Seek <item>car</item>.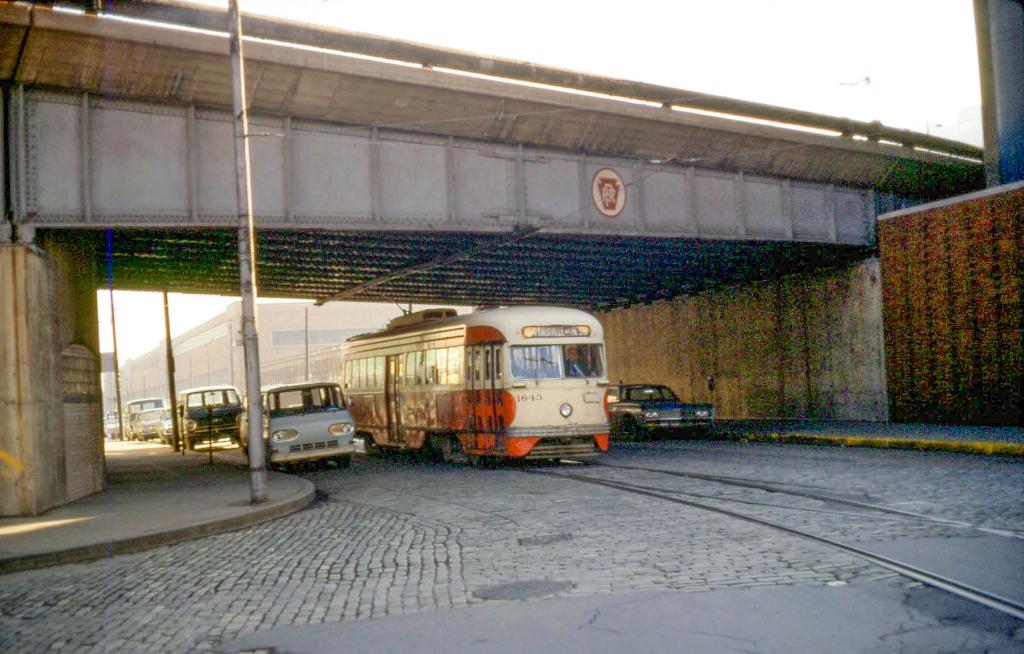
[602, 381, 715, 435].
